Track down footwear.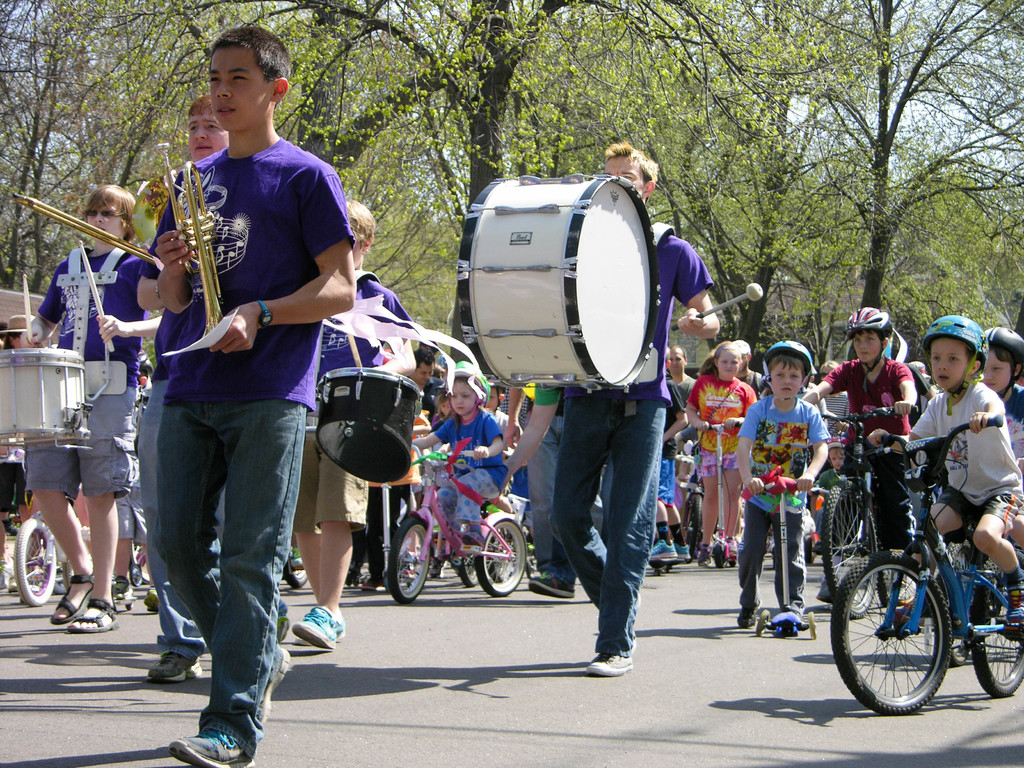
Tracked to x1=273 y1=610 x2=294 y2=636.
